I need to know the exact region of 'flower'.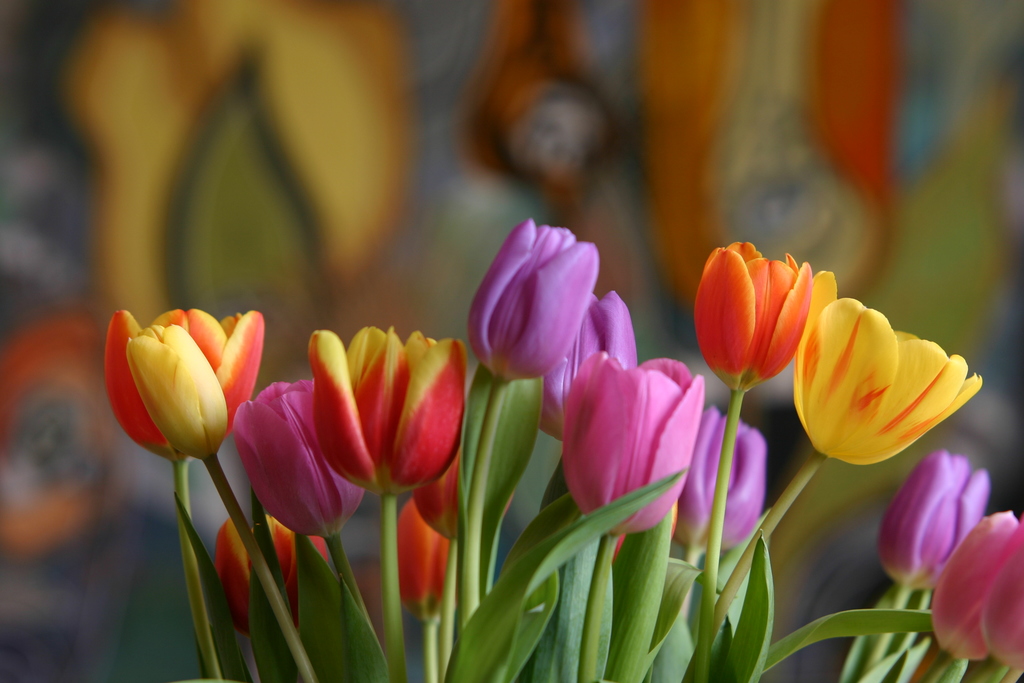
Region: l=692, t=236, r=817, b=386.
